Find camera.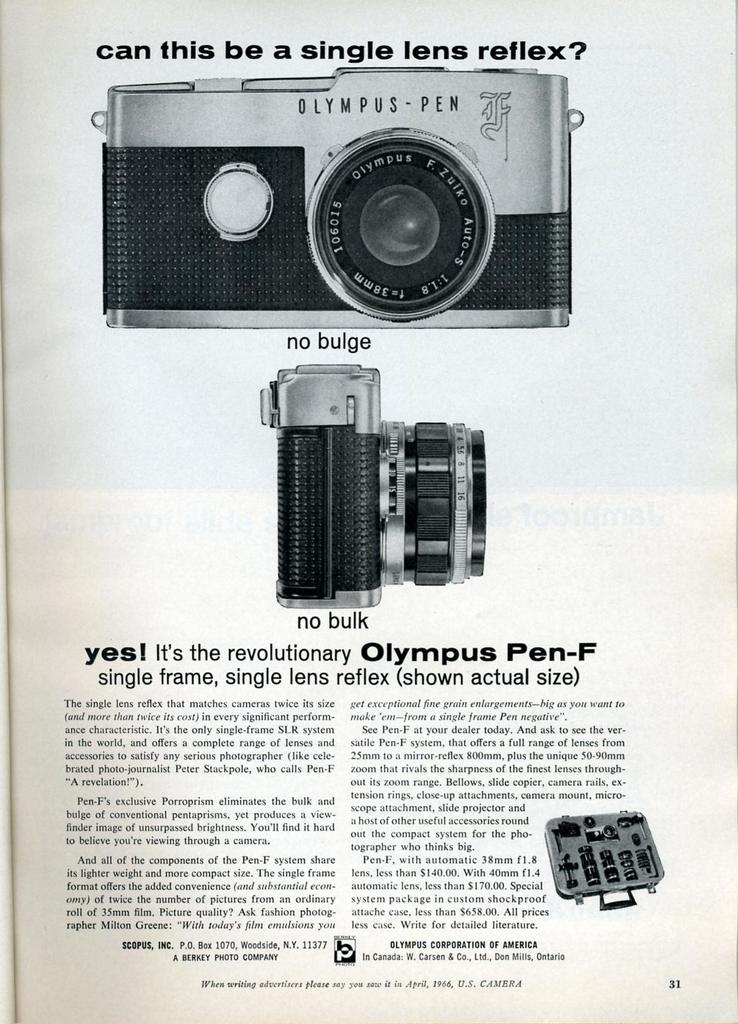
[left=253, top=360, right=490, bottom=615].
